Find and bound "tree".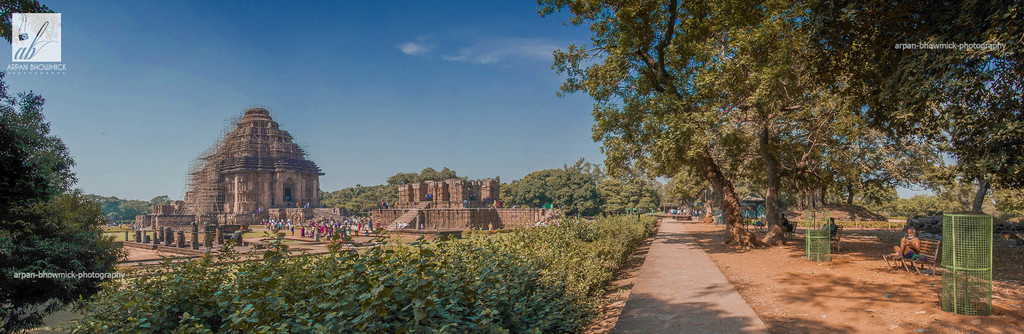
Bound: detection(599, 162, 660, 217).
